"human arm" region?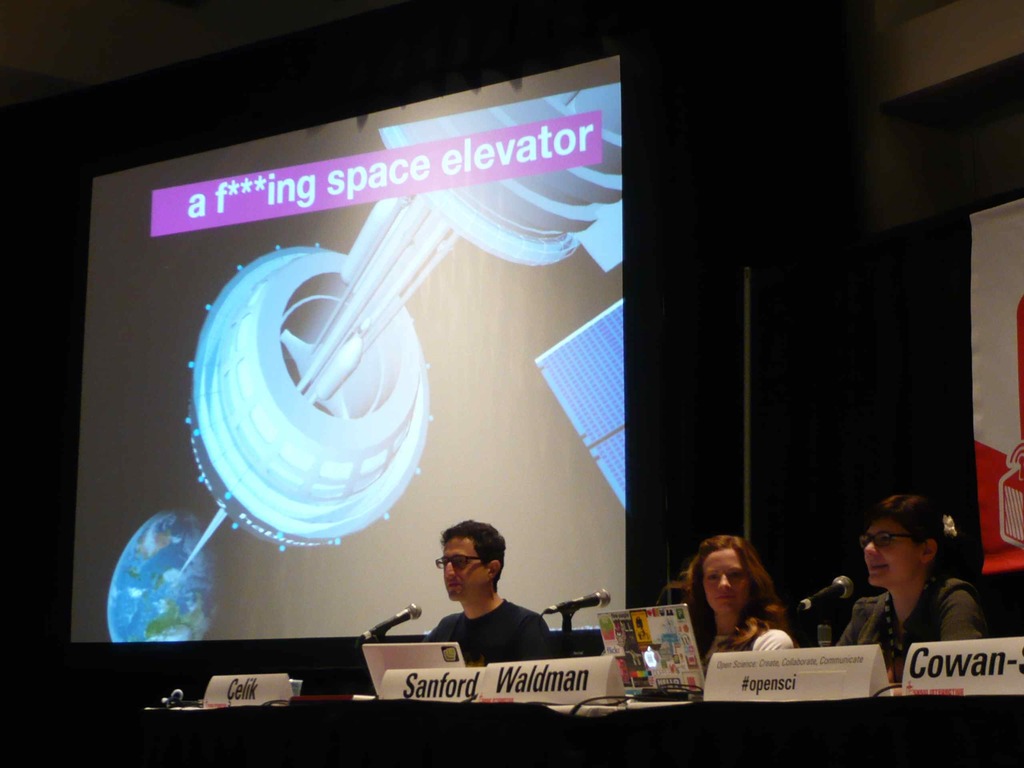
{"x1": 750, "y1": 627, "x2": 812, "y2": 683}
